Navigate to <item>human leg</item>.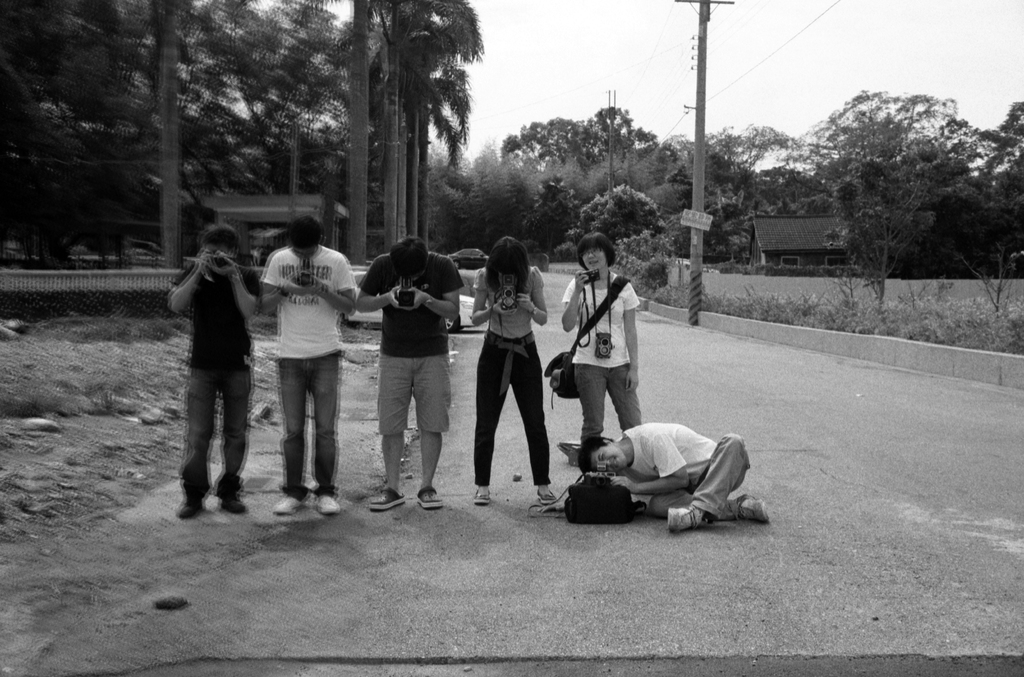
Navigation target: (220,337,252,511).
